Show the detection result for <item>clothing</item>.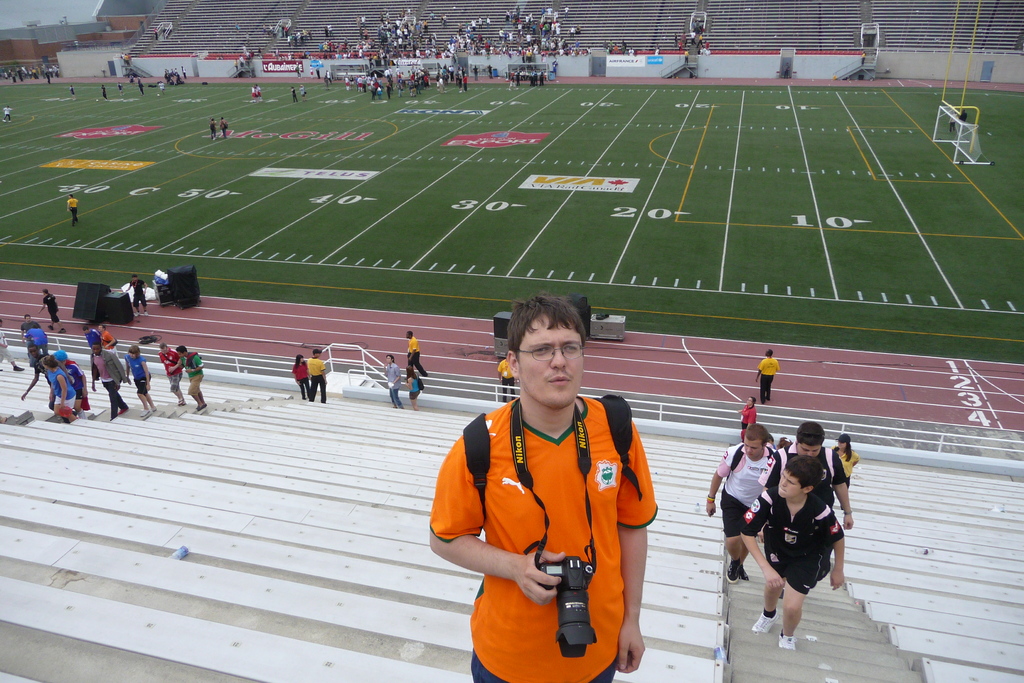
region(293, 363, 308, 386).
